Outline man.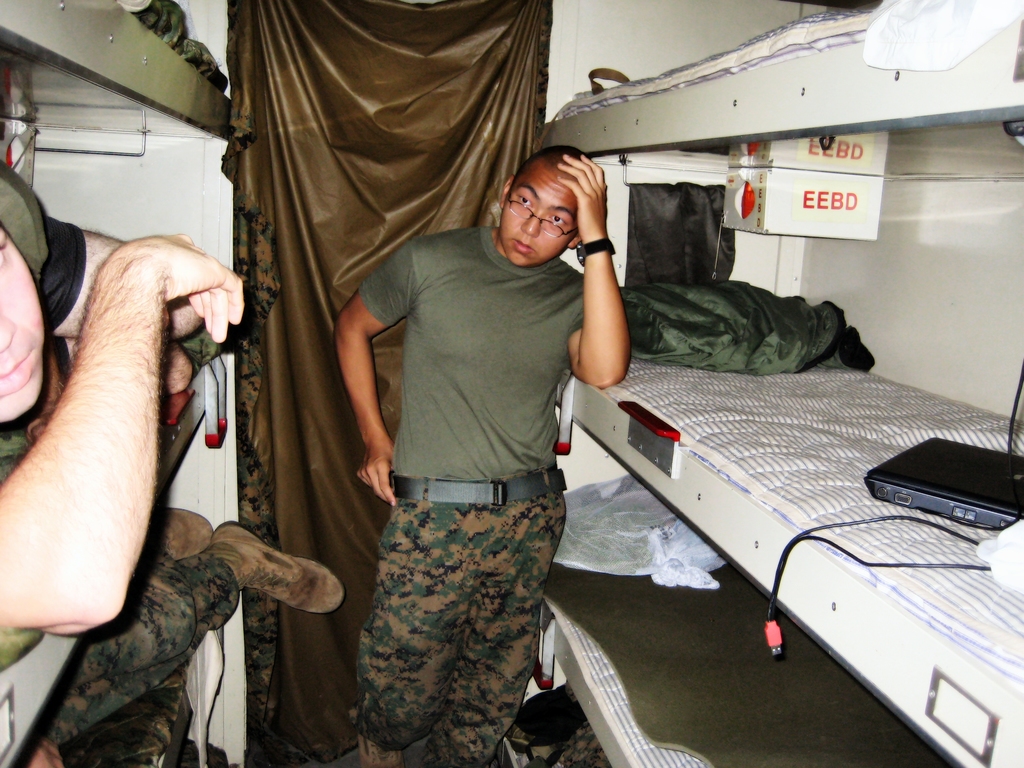
Outline: {"x1": 333, "y1": 144, "x2": 620, "y2": 754}.
